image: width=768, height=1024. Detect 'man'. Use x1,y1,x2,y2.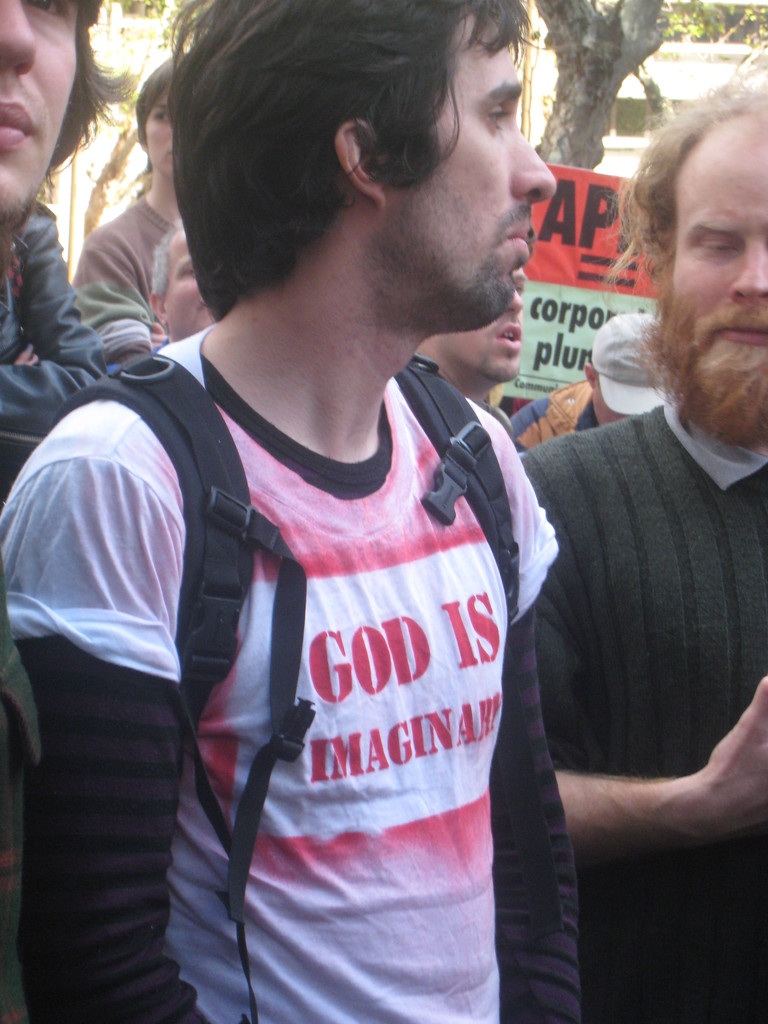
408,273,520,428.
